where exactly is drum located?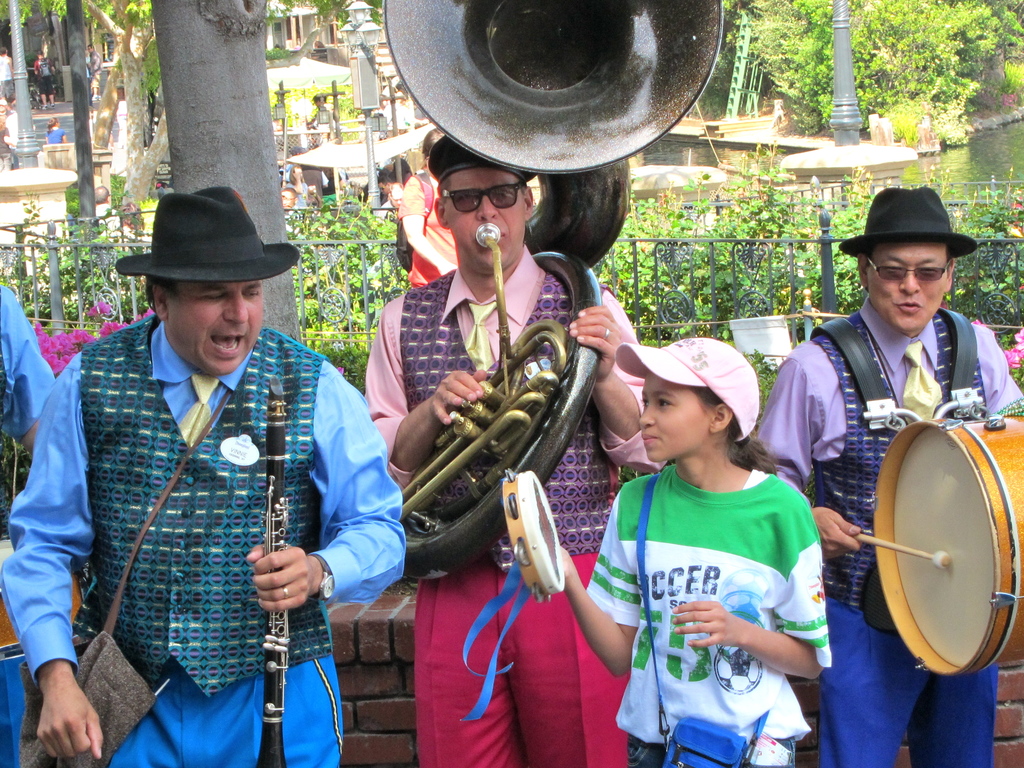
Its bounding box is left=870, top=412, right=1023, bottom=676.
